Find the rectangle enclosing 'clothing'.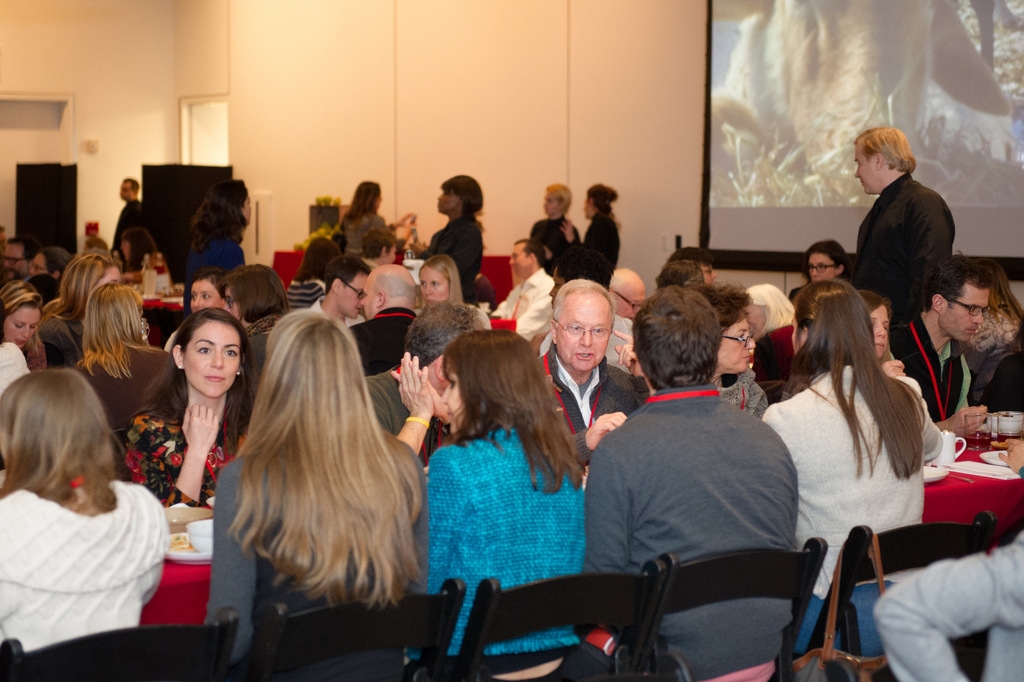
[344, 210, 387, 263].
